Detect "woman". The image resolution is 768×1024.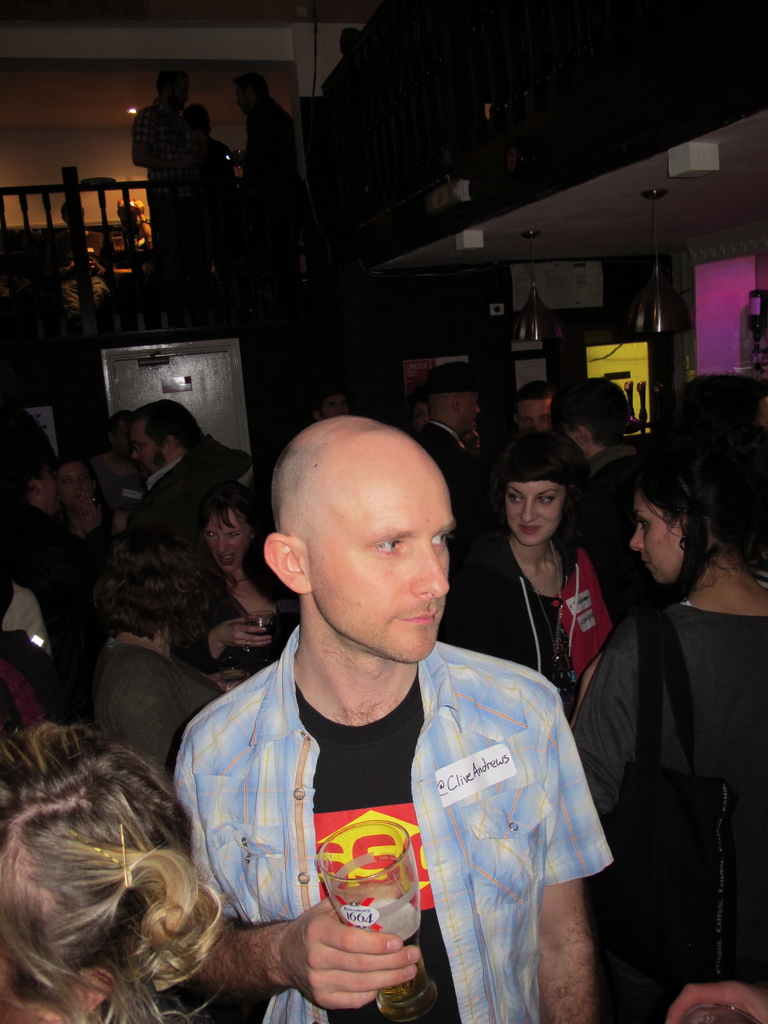
[178, 482, 300, 683].
